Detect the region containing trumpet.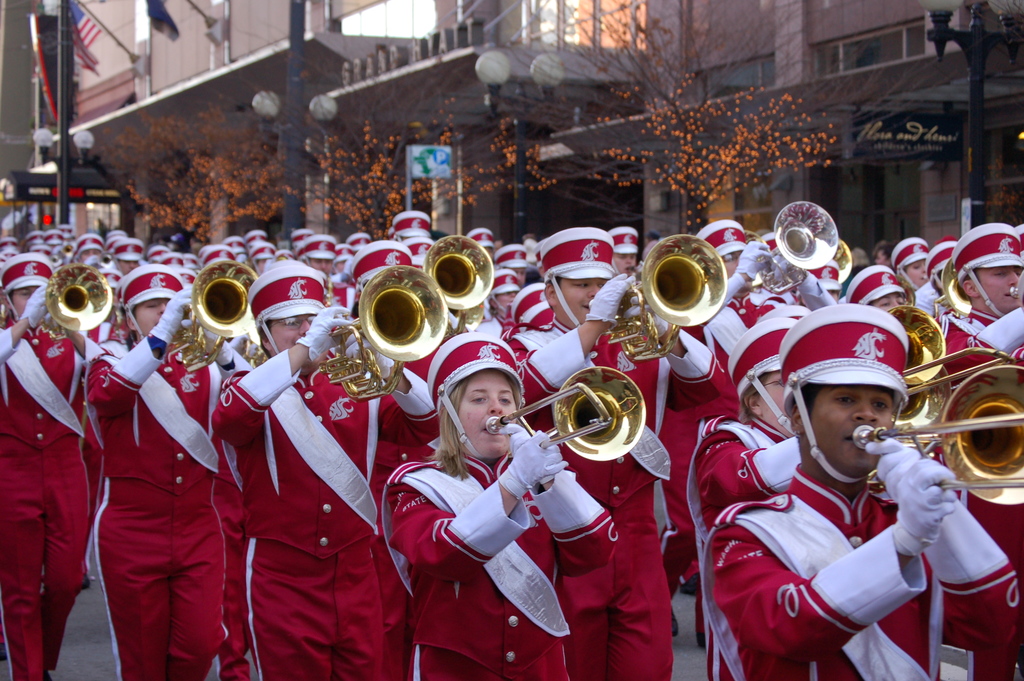
BBox(44, 260, 111, 334).
